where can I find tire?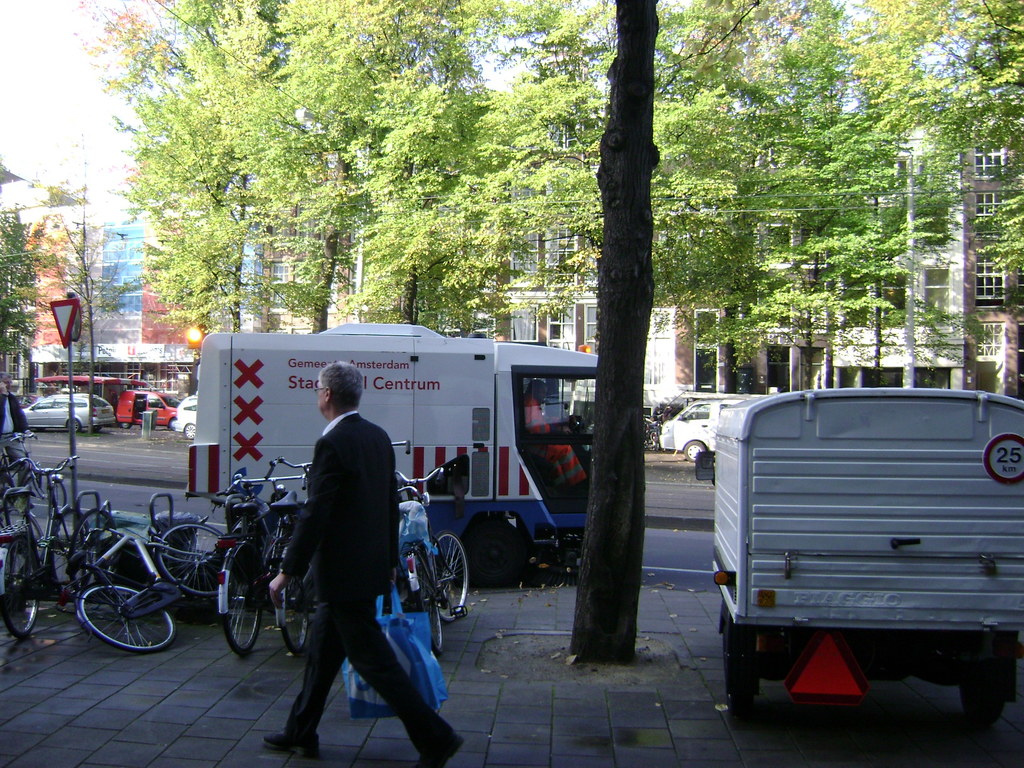
You can find it at <box>442,532,467,620</box>.
